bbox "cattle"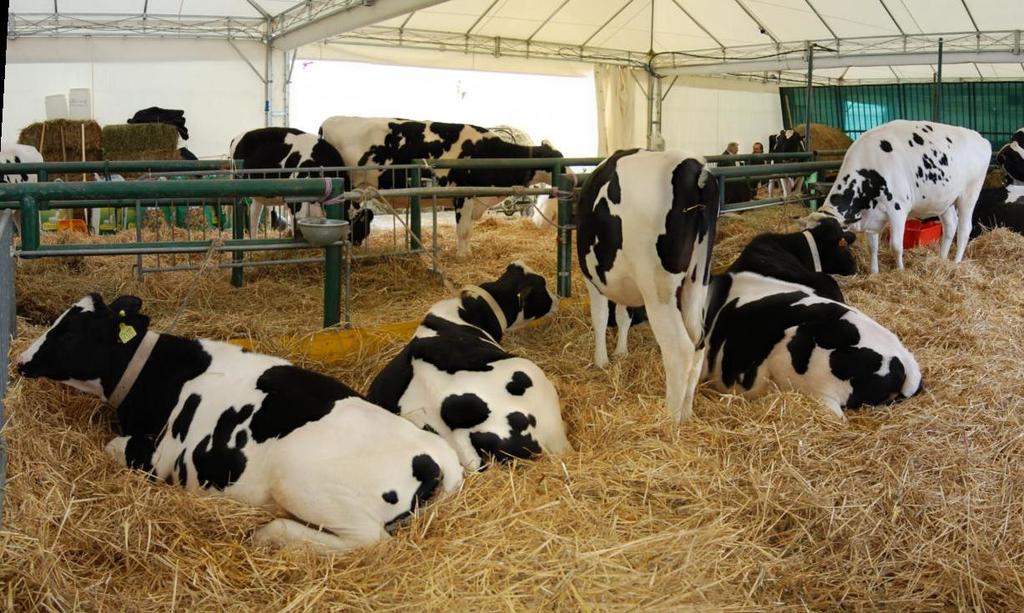
BBox(12, 295, 465, 548)
